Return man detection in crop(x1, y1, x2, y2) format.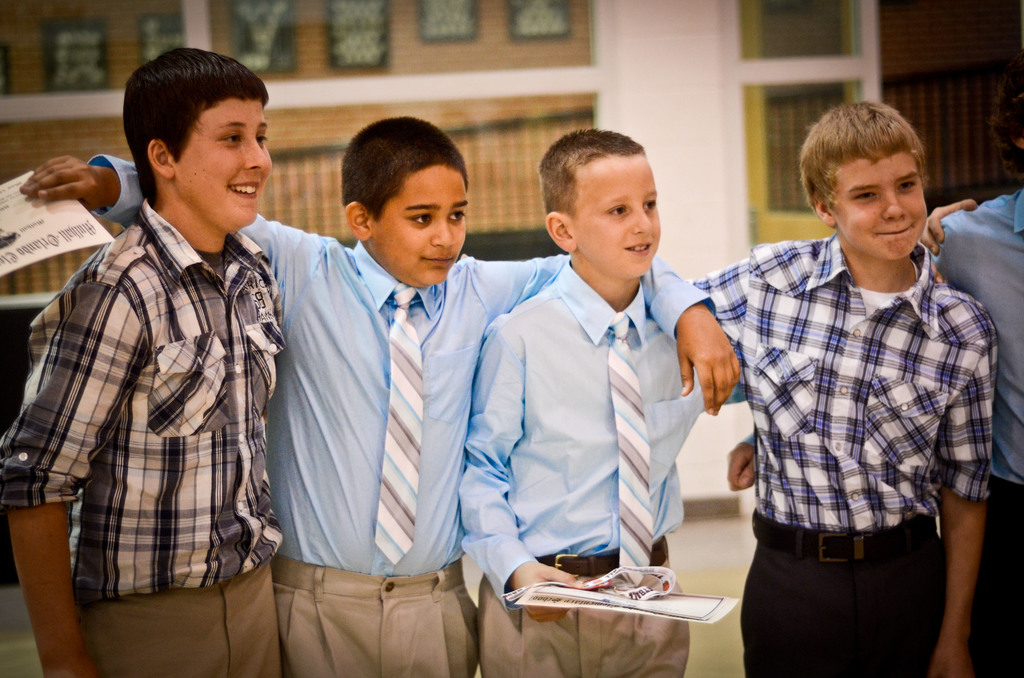
crop(238, 107, 516, 656).
